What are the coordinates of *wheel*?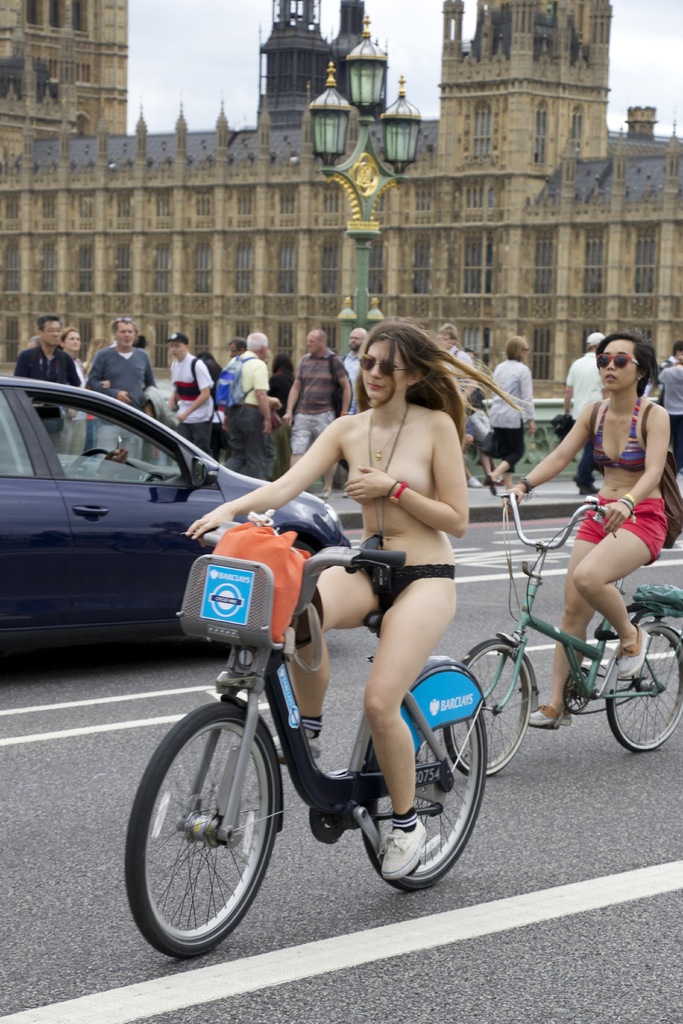
[x1=130, y1=710, x2=290, y2=954].
